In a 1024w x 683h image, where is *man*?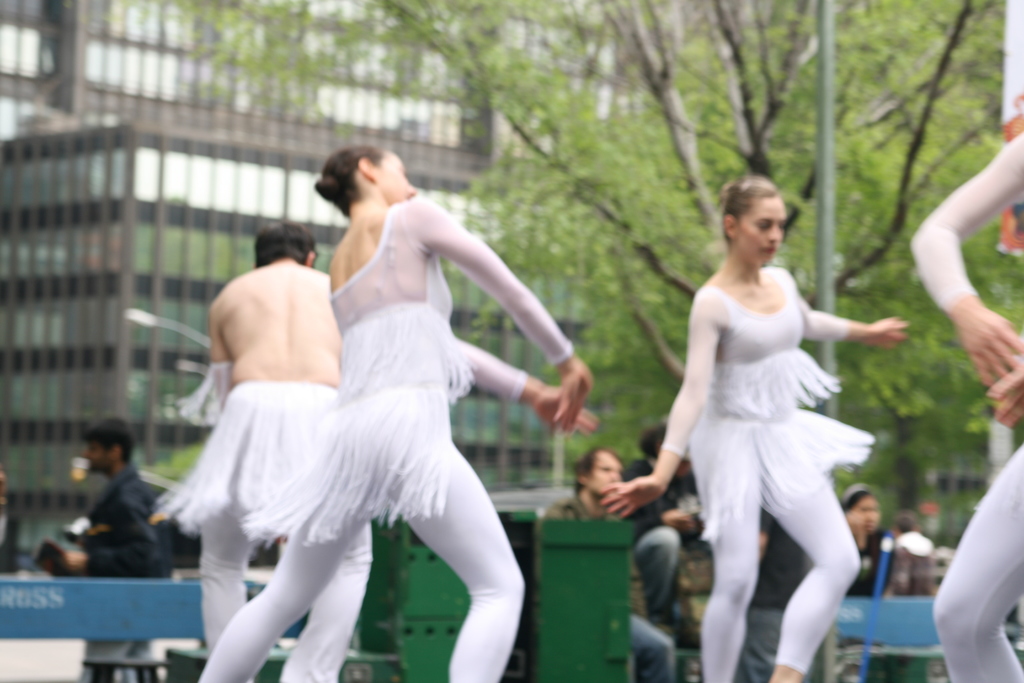
(604, 418, 717, 651).
